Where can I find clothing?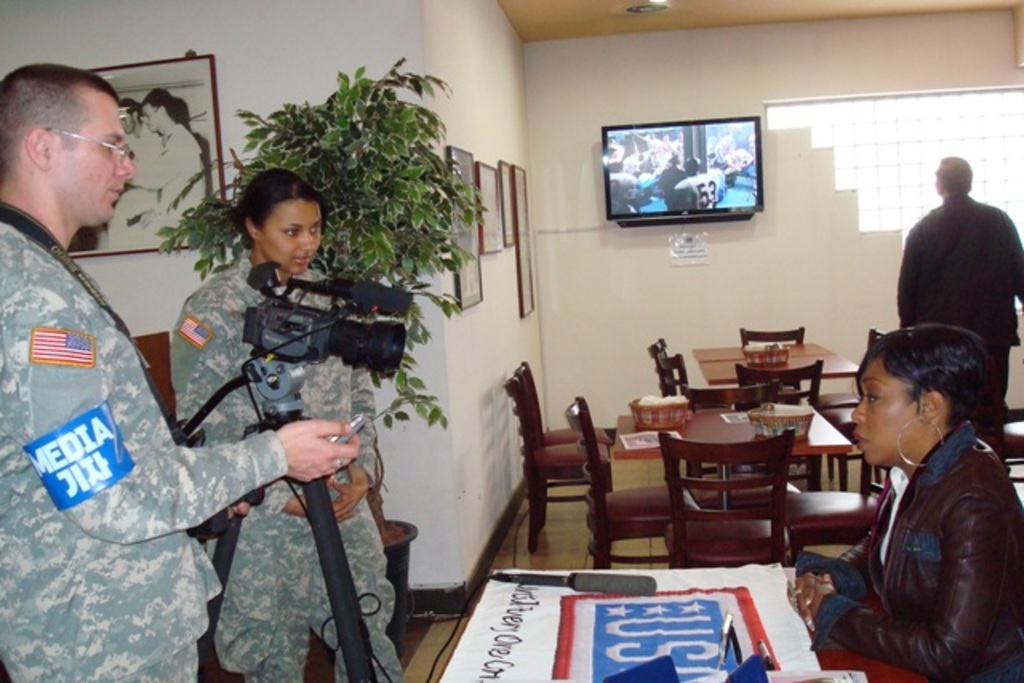
You can find it at [0, 218, 286, 681].
